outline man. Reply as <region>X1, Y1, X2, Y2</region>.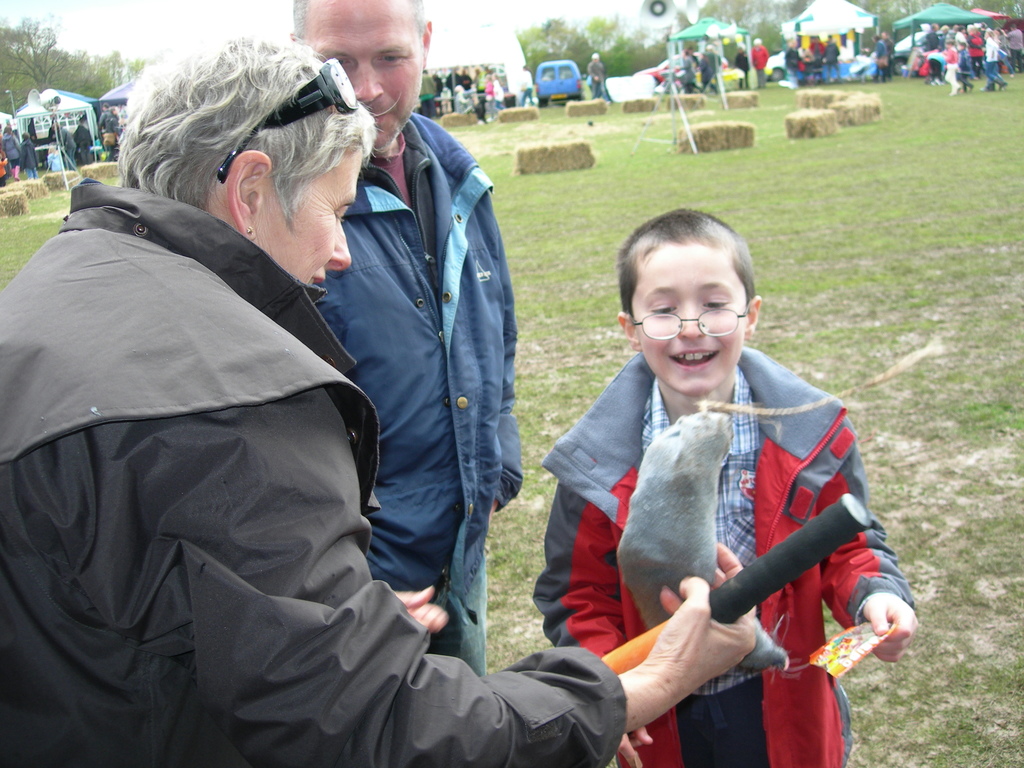
<region>445, 66, 461, 111</region>.
